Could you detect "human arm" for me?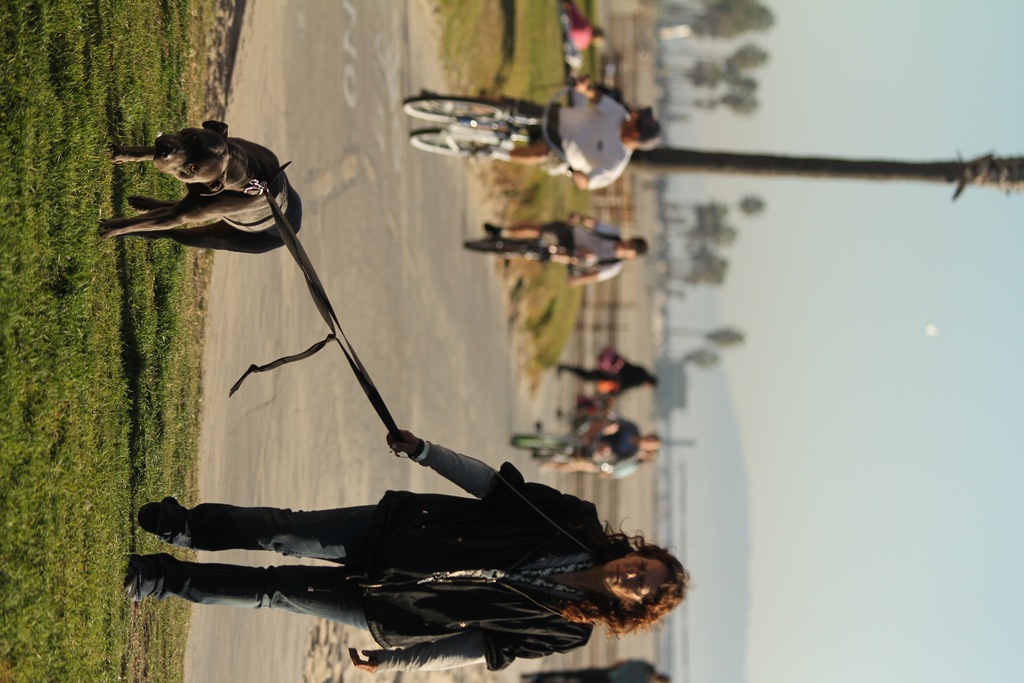
Detection result: crop(586, 415, 643, 441).
